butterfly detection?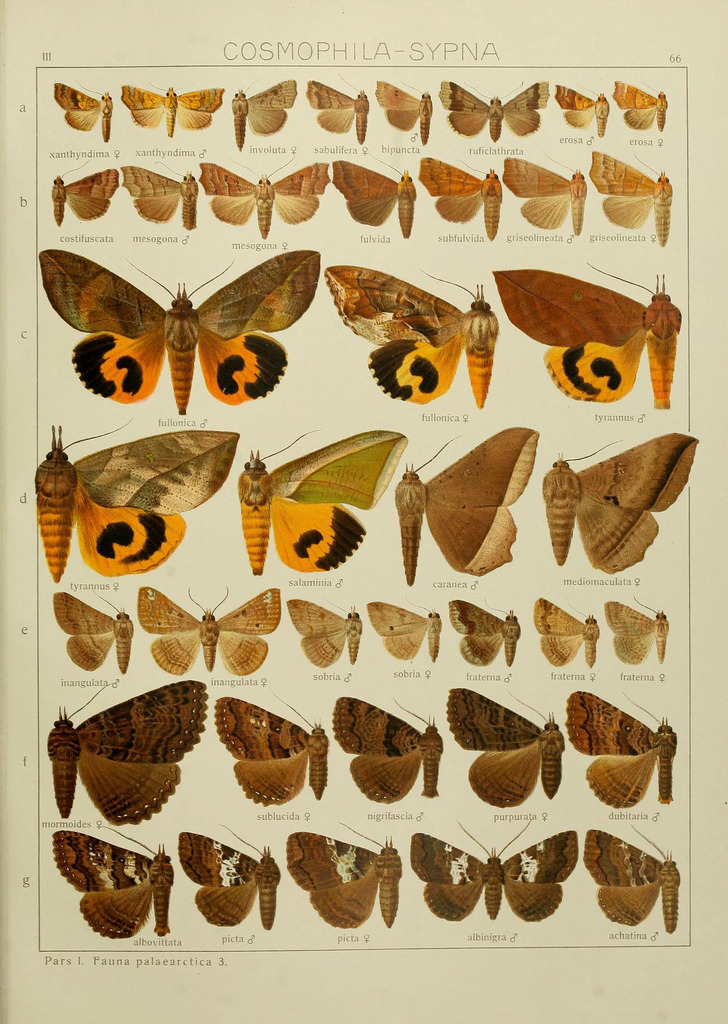
(494, 151, 591, 233)
